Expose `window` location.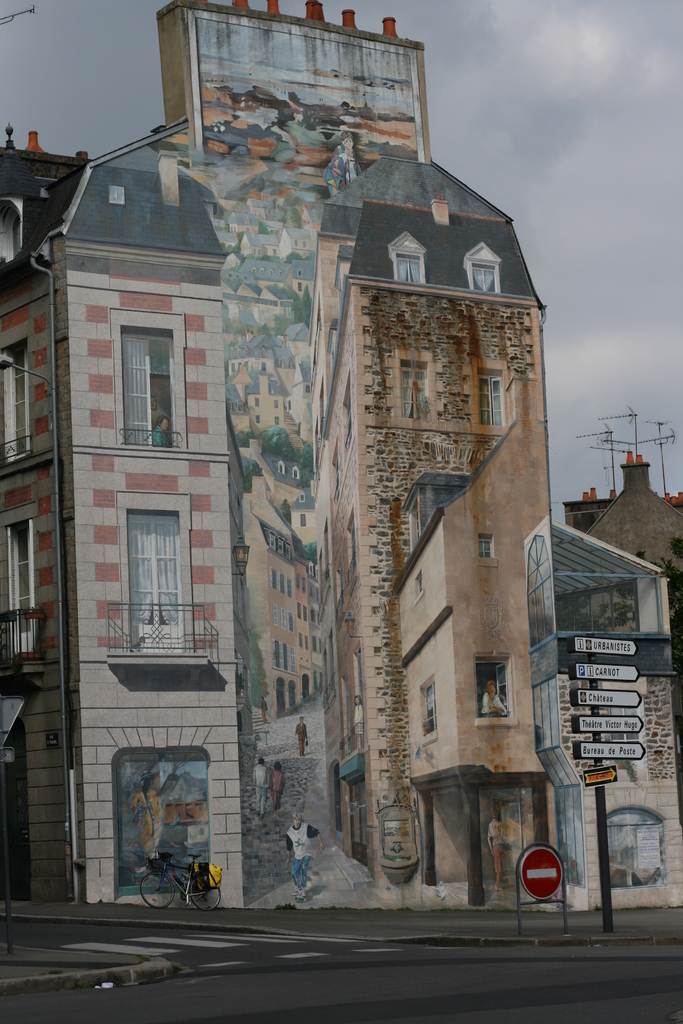
Exposed at crop(477, 531, 495, 560).
